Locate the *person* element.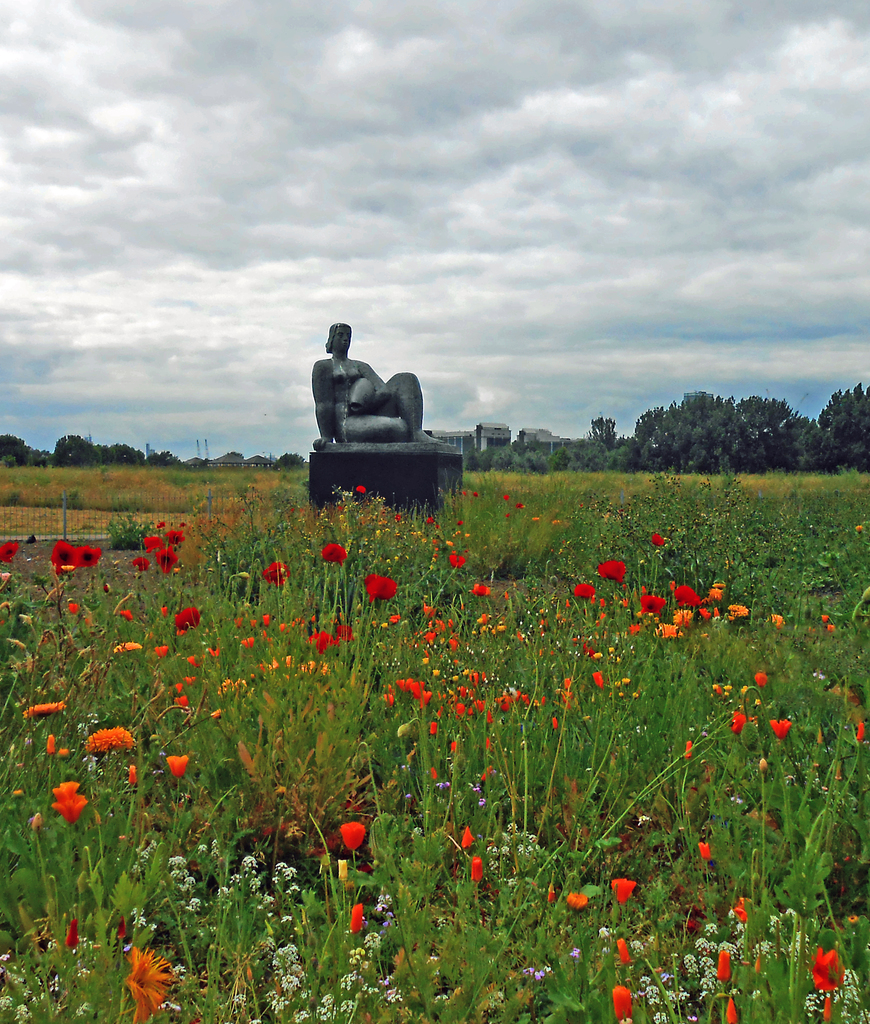
Element bbox: detection(313, 324, 442, 442).
